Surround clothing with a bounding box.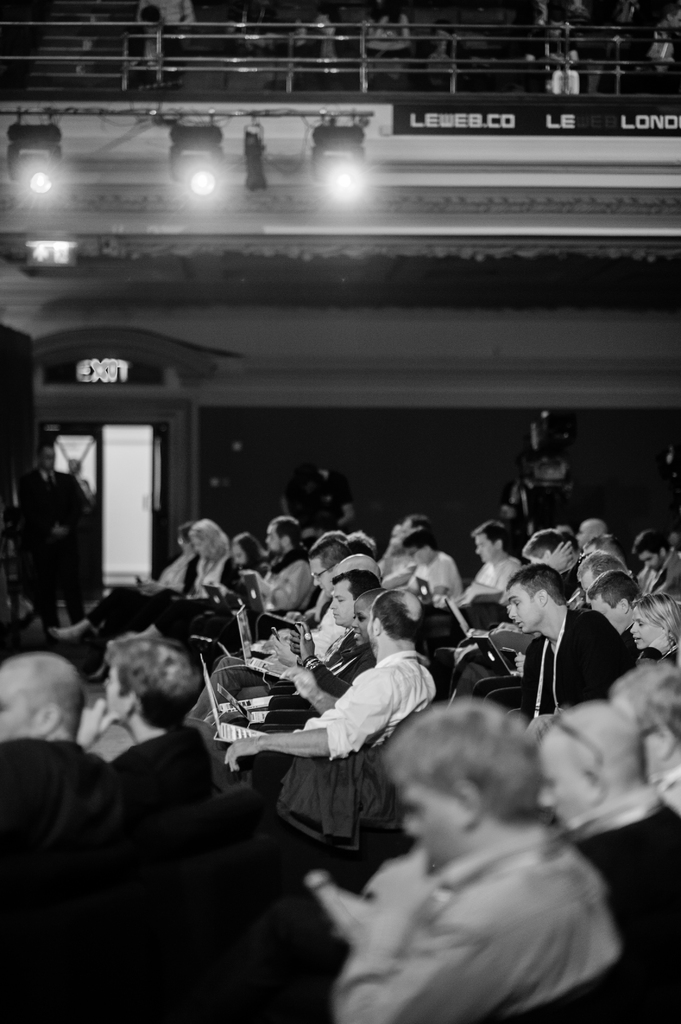
x1=180 y1=538 x2=236 y2=600.
